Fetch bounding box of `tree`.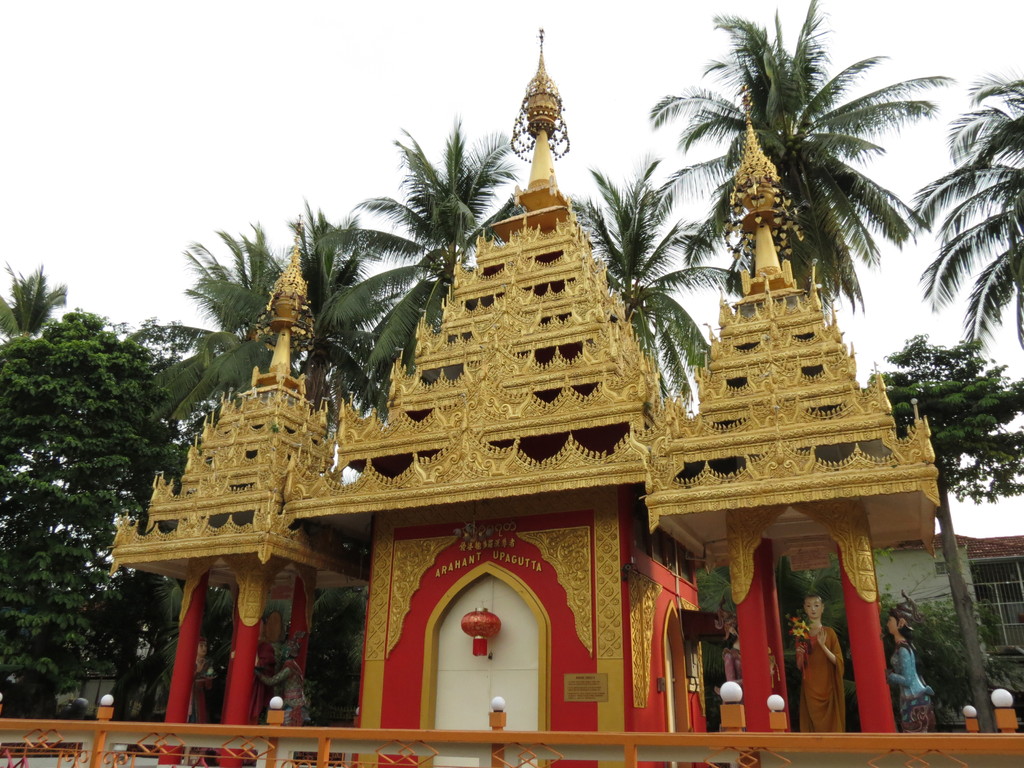
Bbox: rect(141, 216, 394, 701).
